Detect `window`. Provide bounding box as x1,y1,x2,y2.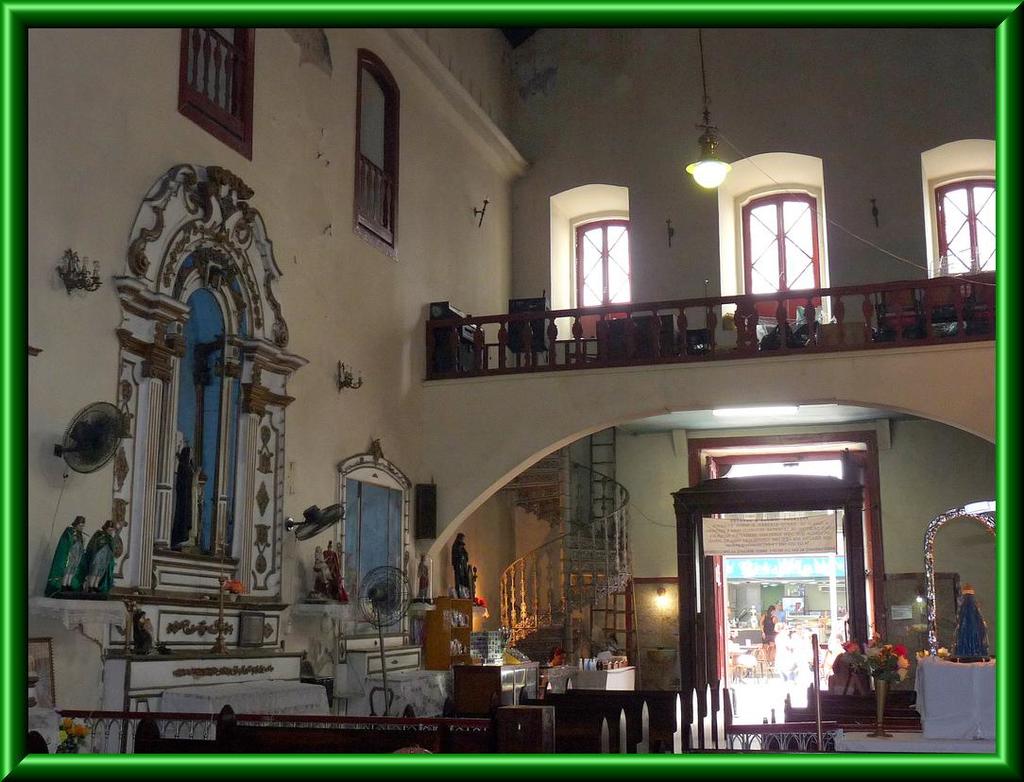
935,178,997,277.
